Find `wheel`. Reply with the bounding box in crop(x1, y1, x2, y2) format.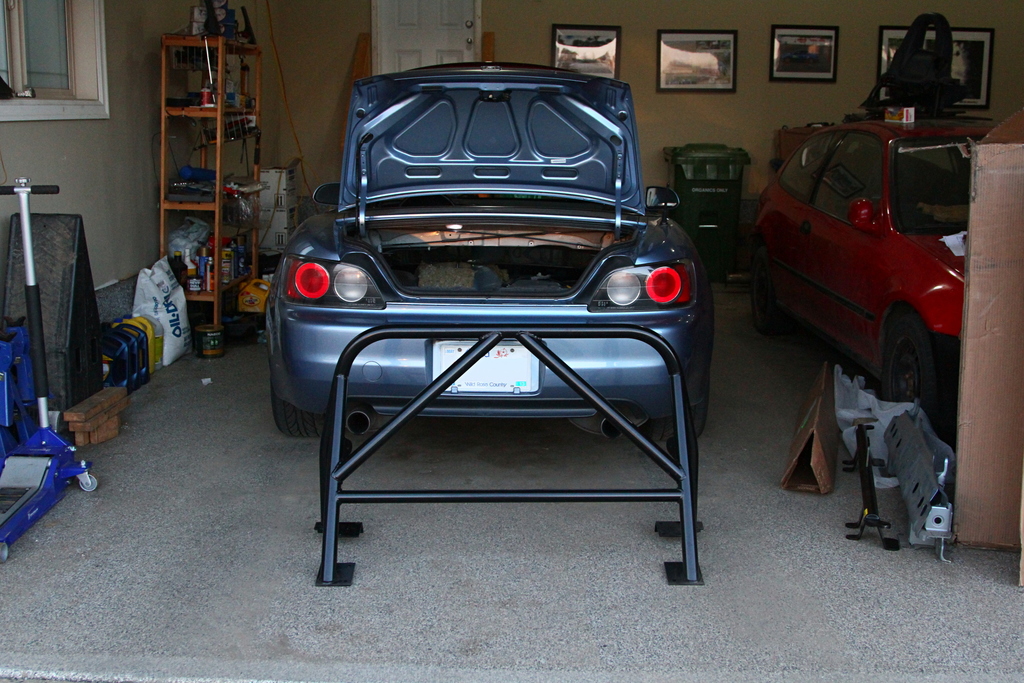
crop(0, 543, 8, 564).
